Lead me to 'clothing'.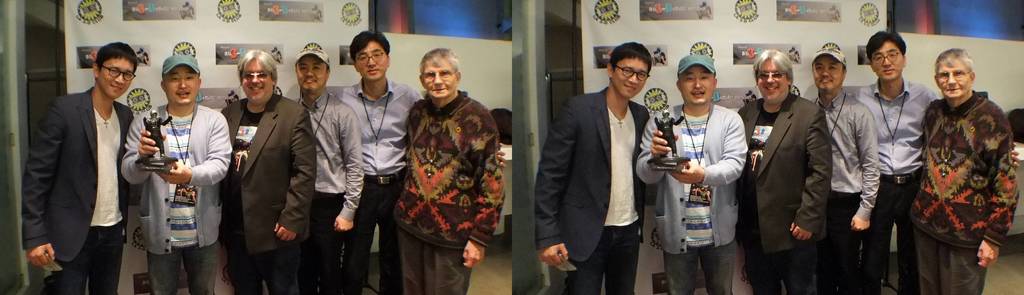
Lead to region(912, 87, 1021, 285).
